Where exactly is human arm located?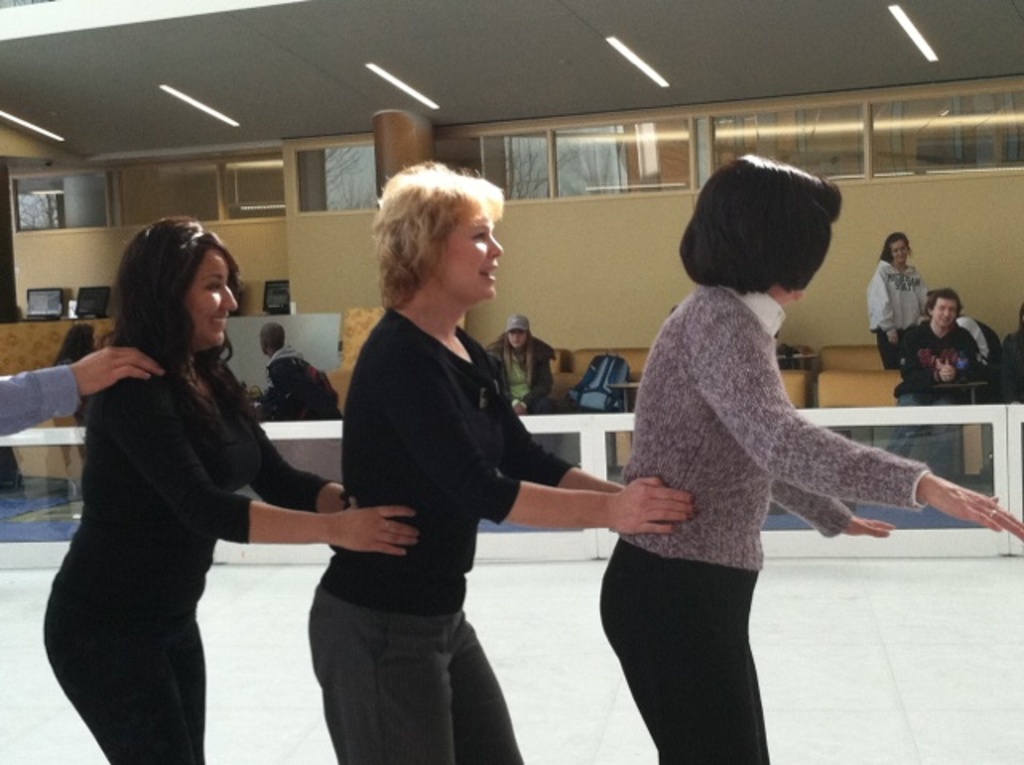
Its bounding box is bbox=(498, 384, 621, 496).
